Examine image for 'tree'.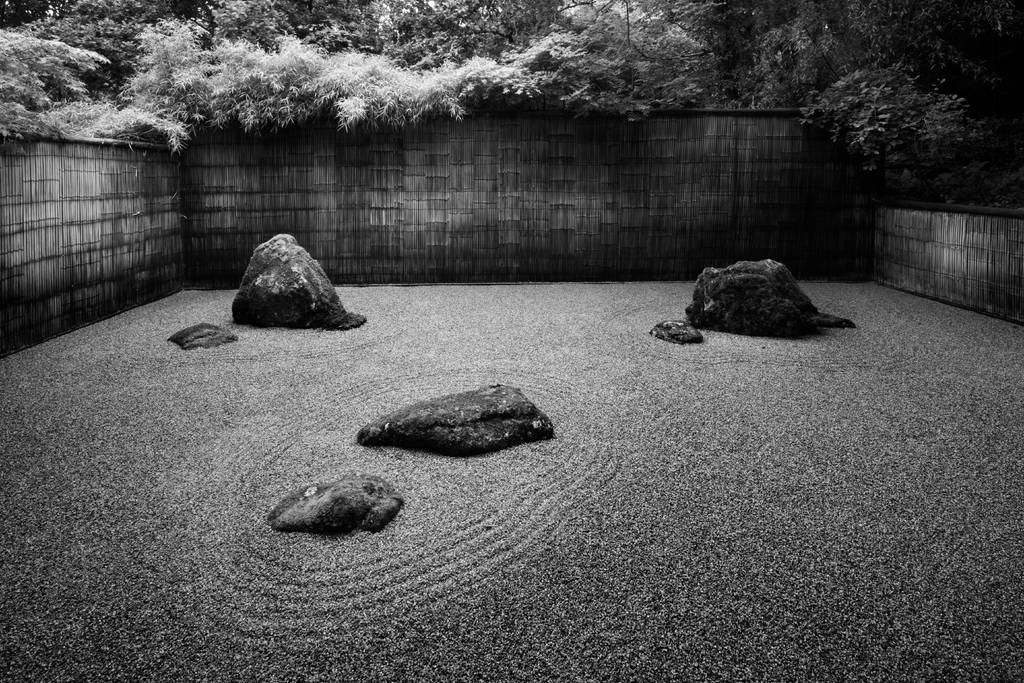
Examination result: bbox=[918, 80, 1023, 208].
